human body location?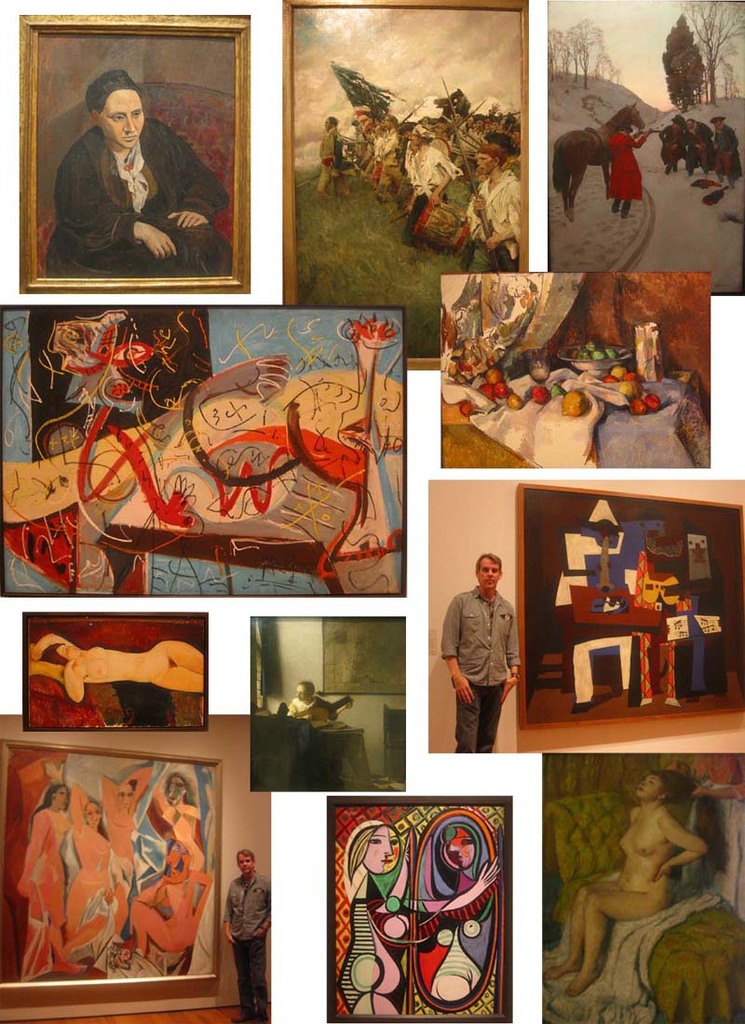
[41,72,230,277]
